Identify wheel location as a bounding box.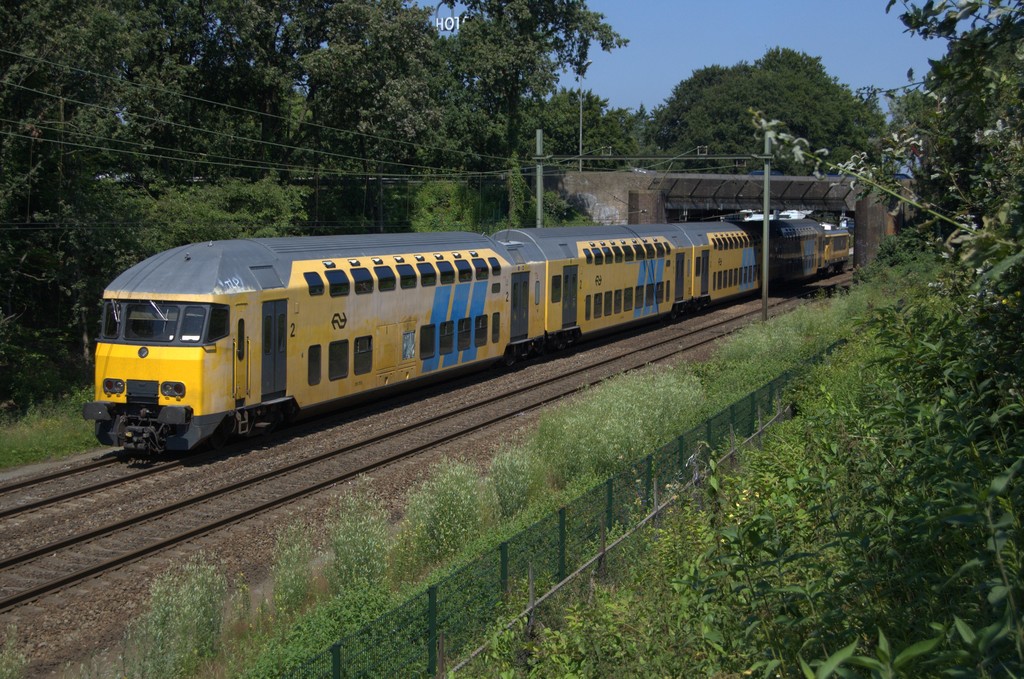
pyautogui.locateOnScreen(502, 347, 515, 366).
